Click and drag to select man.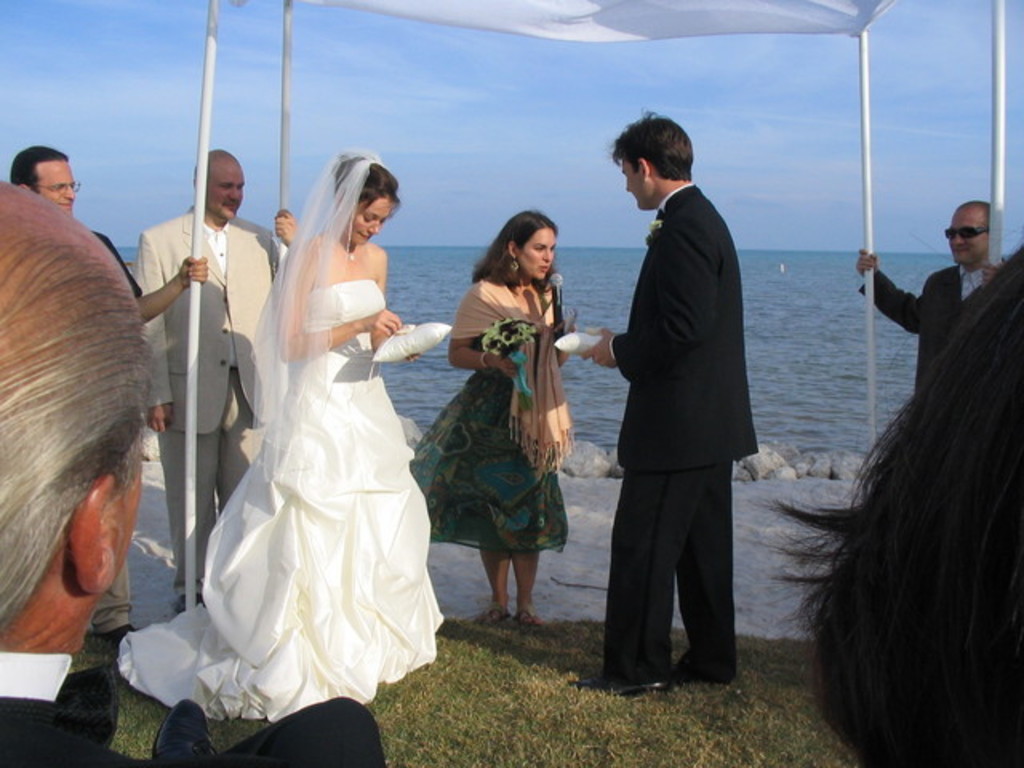
Selection: 589/91/779/715.
